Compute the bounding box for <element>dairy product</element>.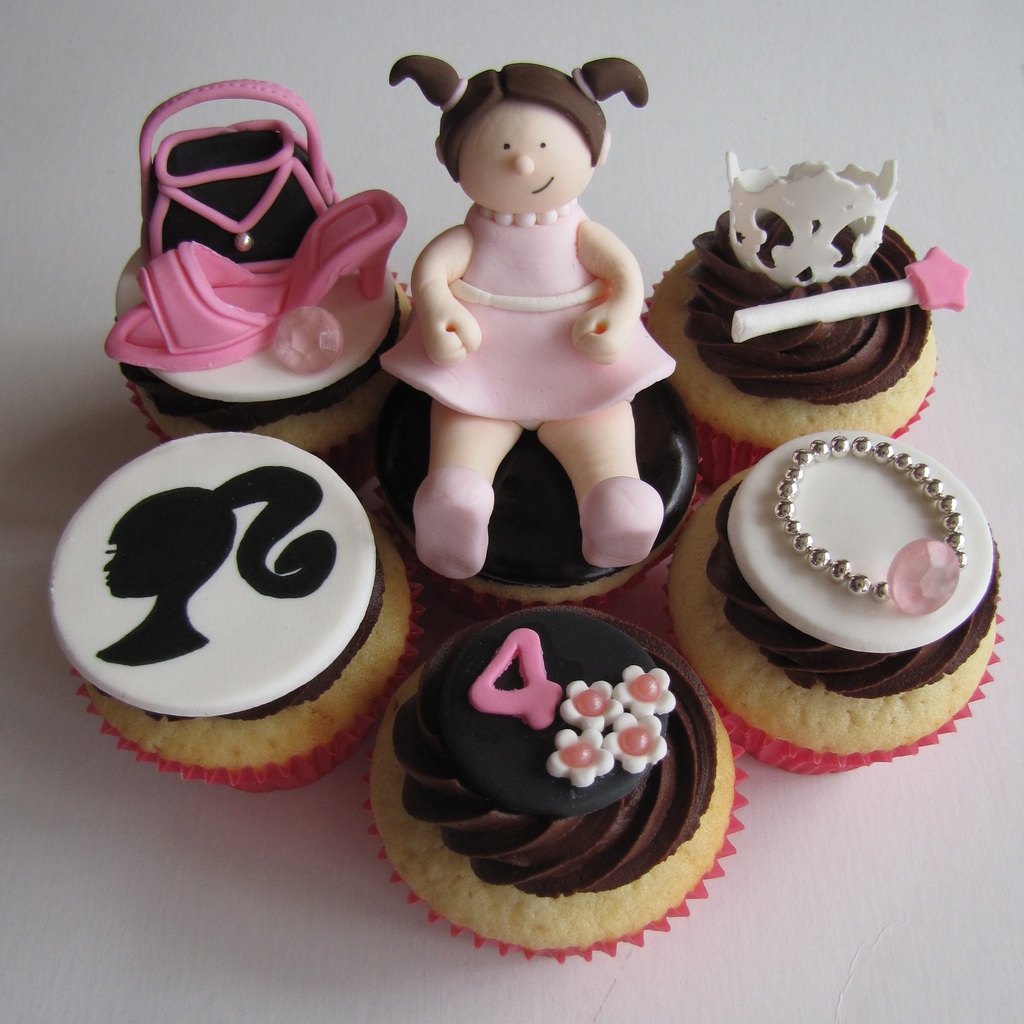
BBox(681, 185, 945, 400).
